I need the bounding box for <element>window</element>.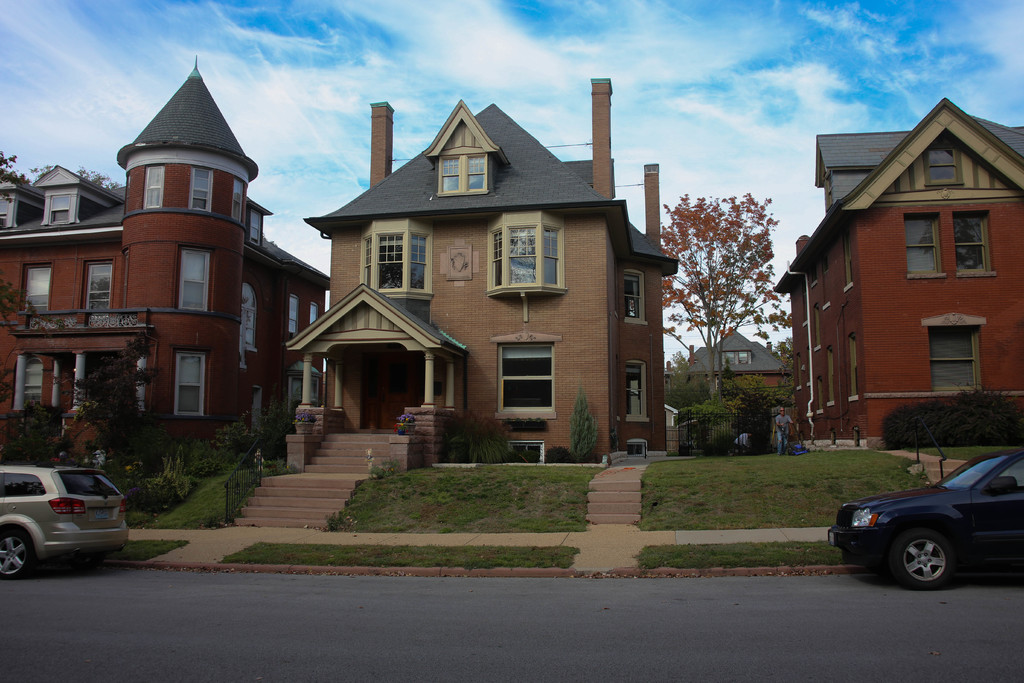
Here it is: bbox=(430, 154, 490, 197).
